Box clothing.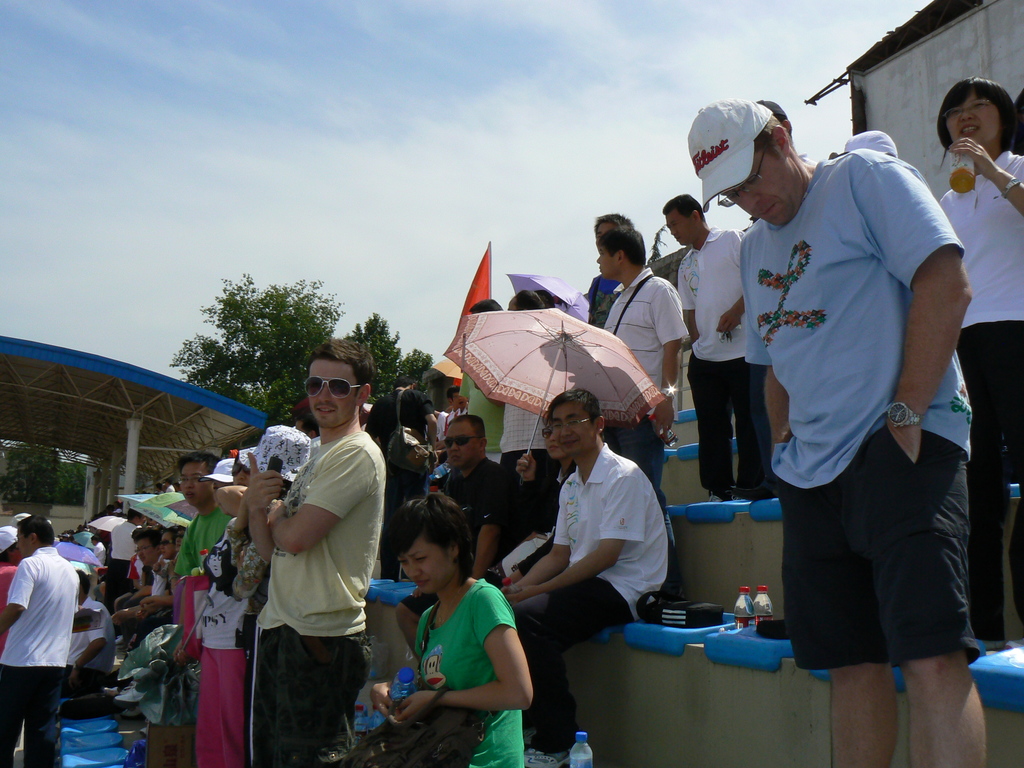
[148, 541, 175, 609].
